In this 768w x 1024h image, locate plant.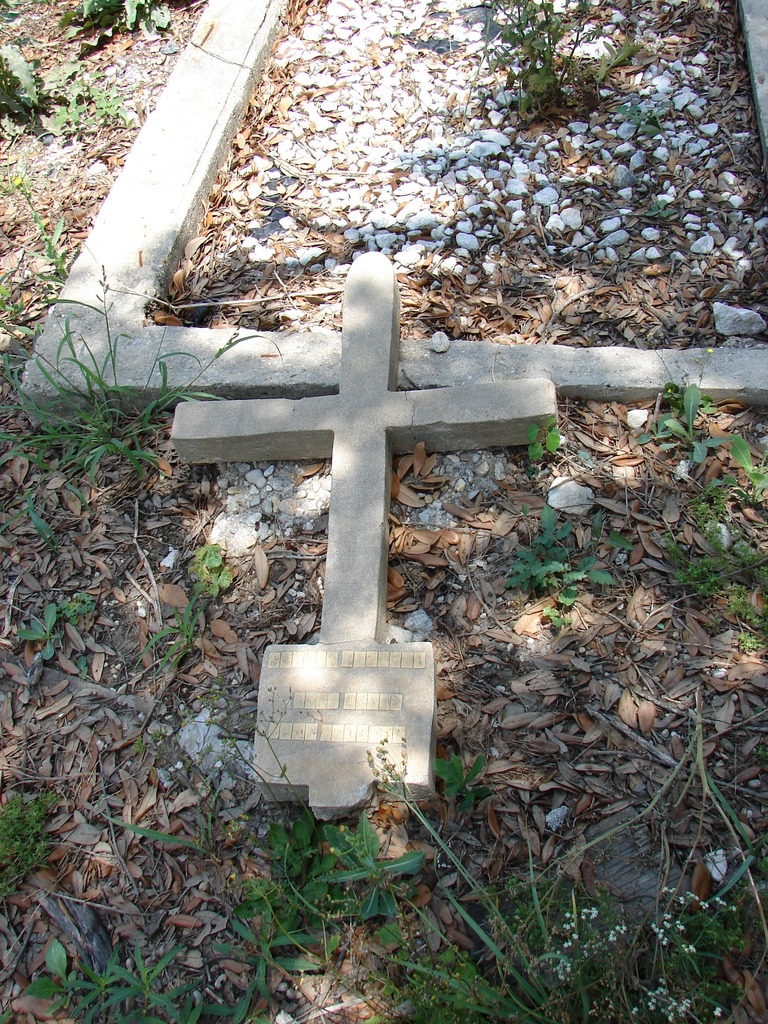
Bounding box: crop(213, 904, 343, 1023).
